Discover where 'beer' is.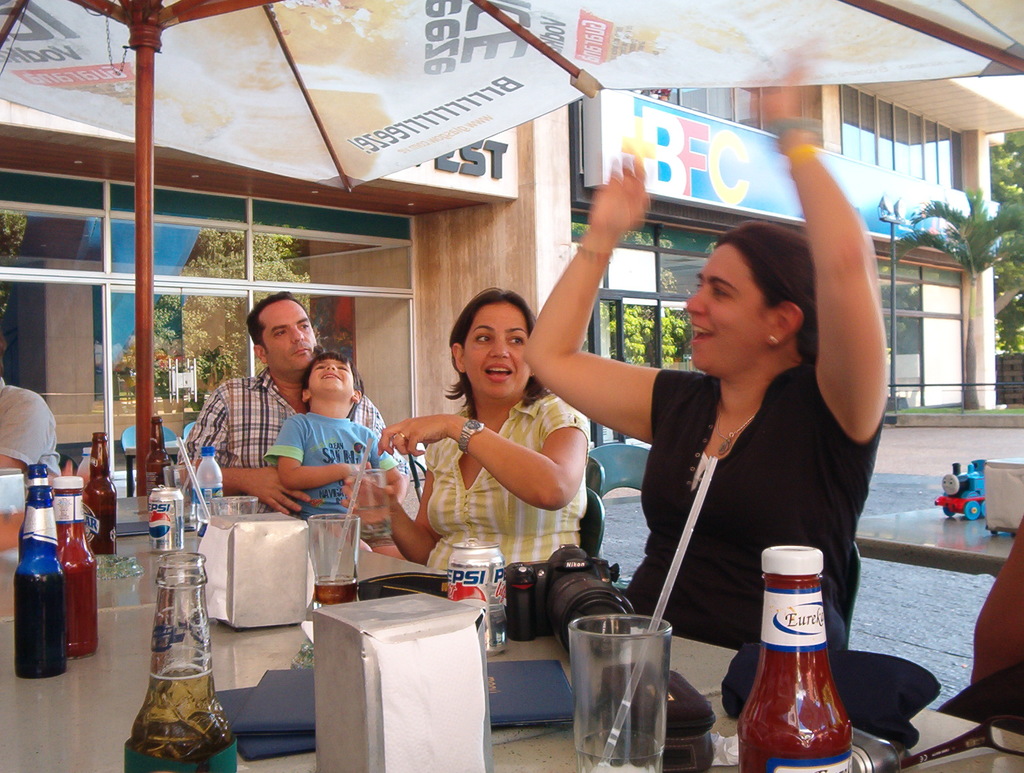
Discovered at [90,427,125,558].
